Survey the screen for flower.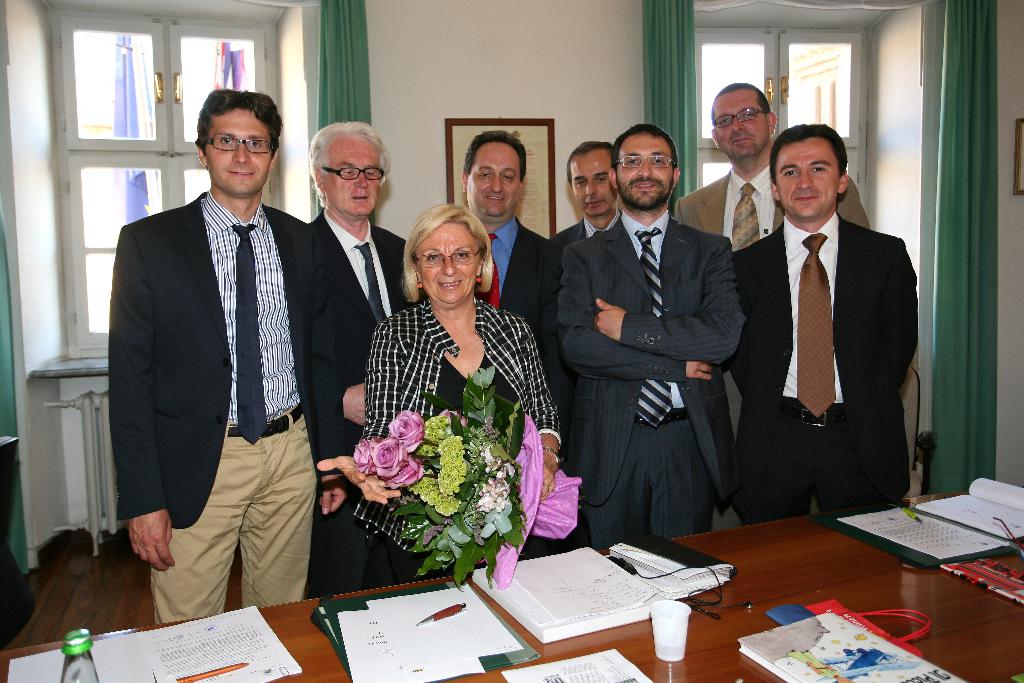
Survey found: box(477, 445, 501, 473).
